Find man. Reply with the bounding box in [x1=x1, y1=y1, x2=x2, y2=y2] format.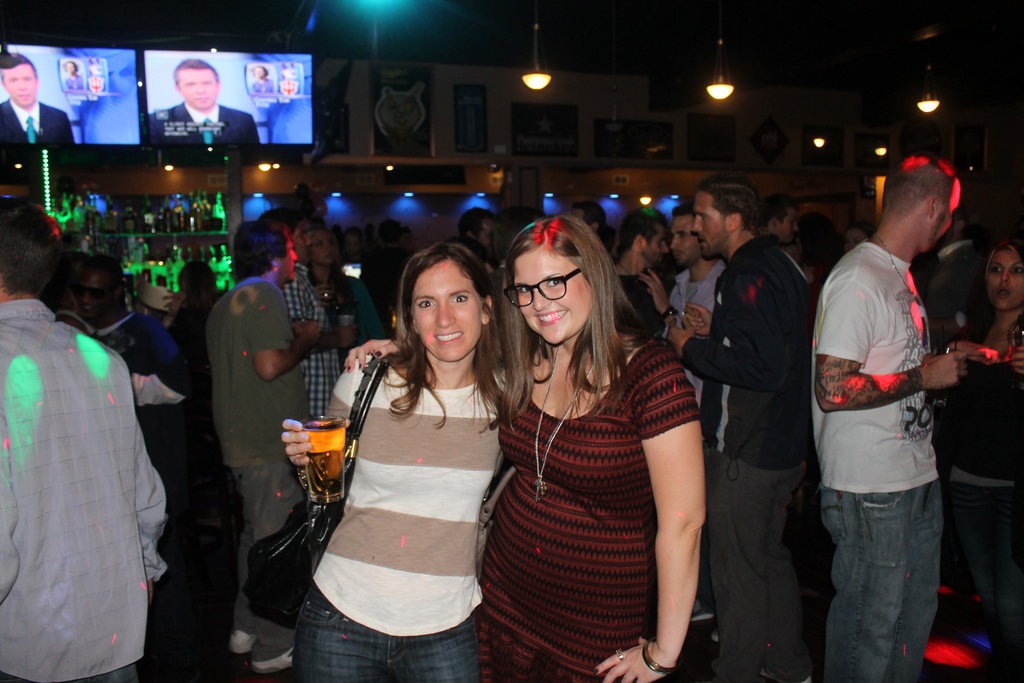
[x1=805, y1=132, x2=972, y2=682].
